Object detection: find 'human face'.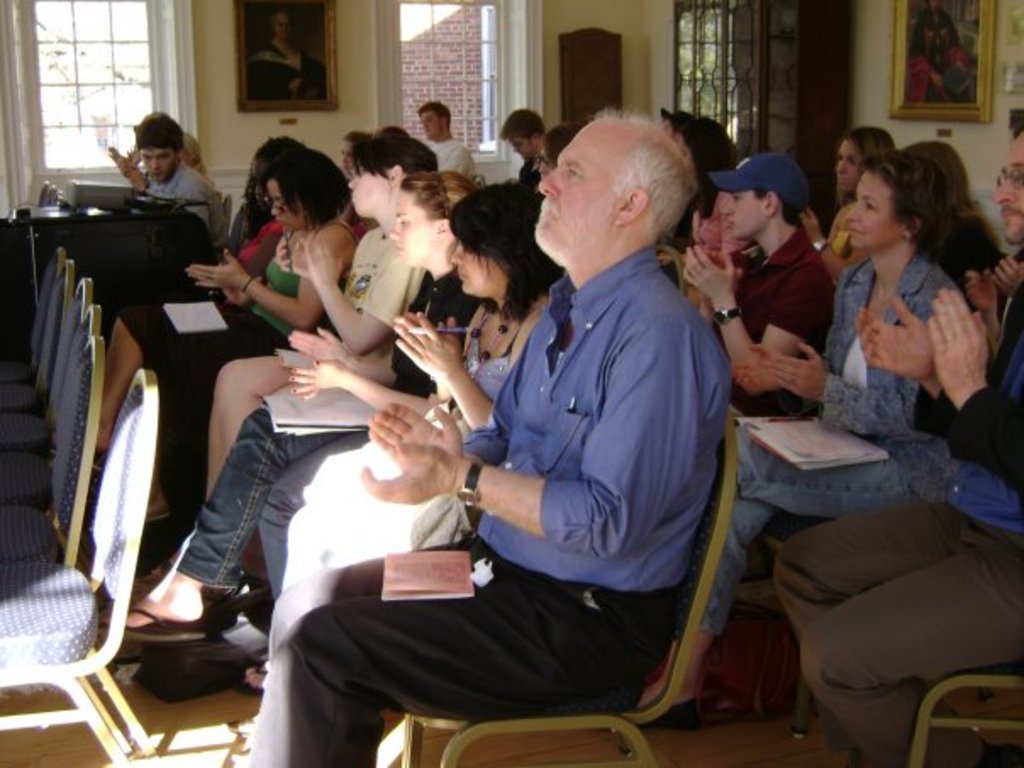
detection(348, 164, 390, 212).
